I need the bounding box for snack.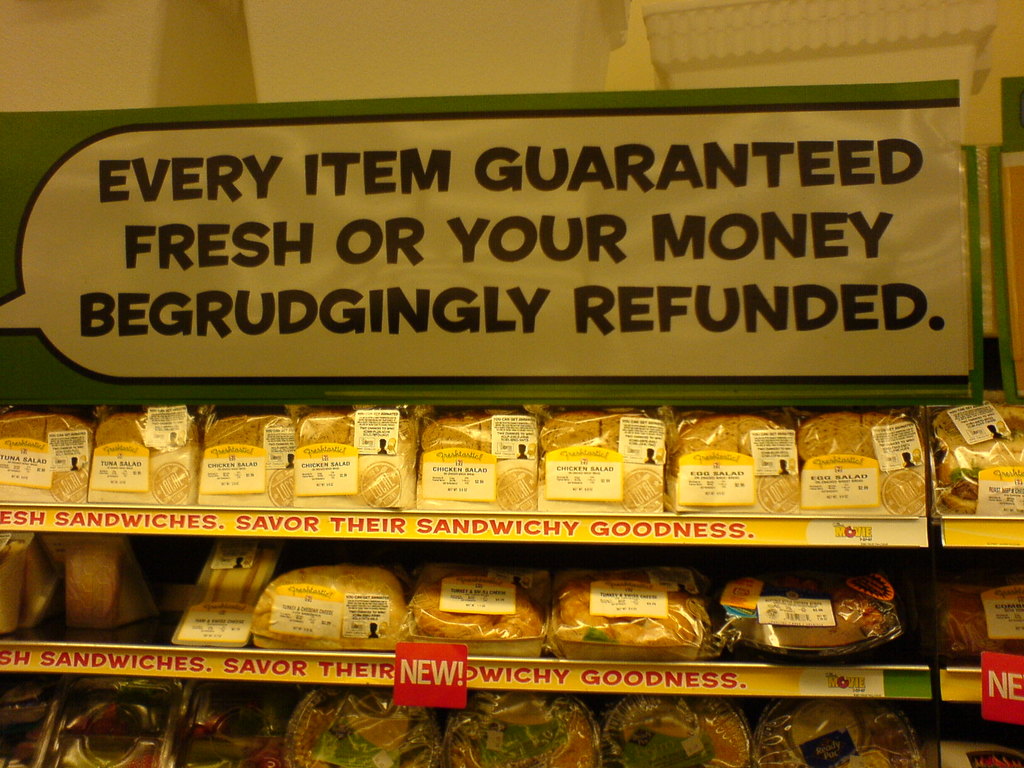
Here it is: <box>0,400,90,504</box>.
